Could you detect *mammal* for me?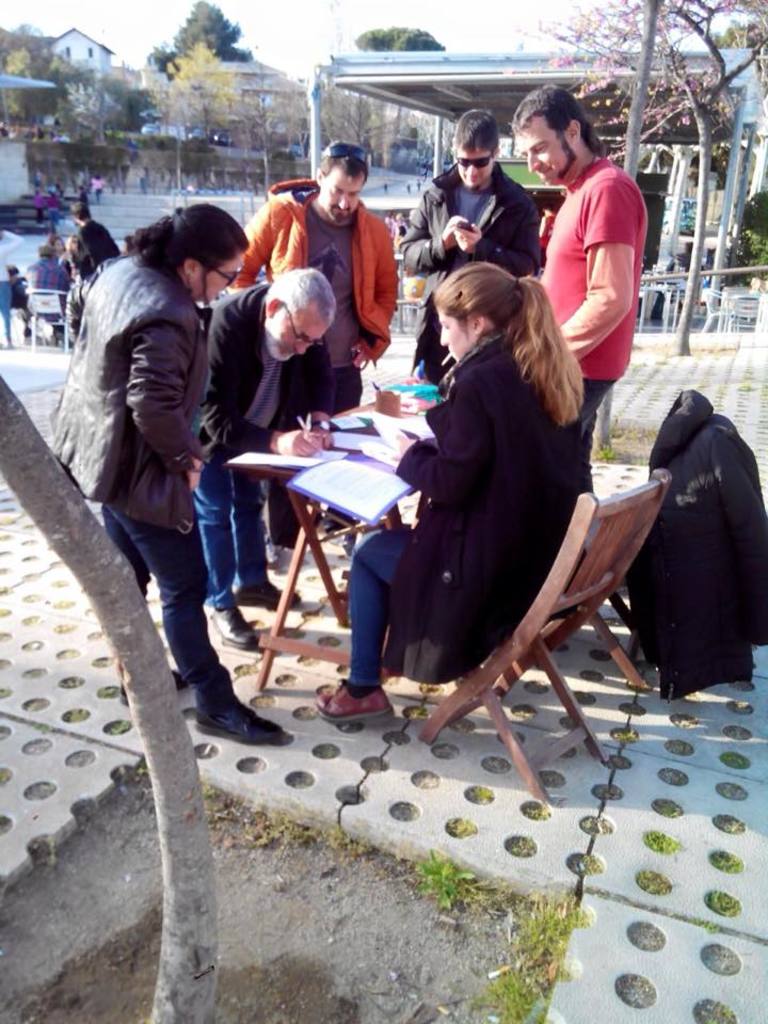
Detection result: select_region(221, 135, 402, 571).
